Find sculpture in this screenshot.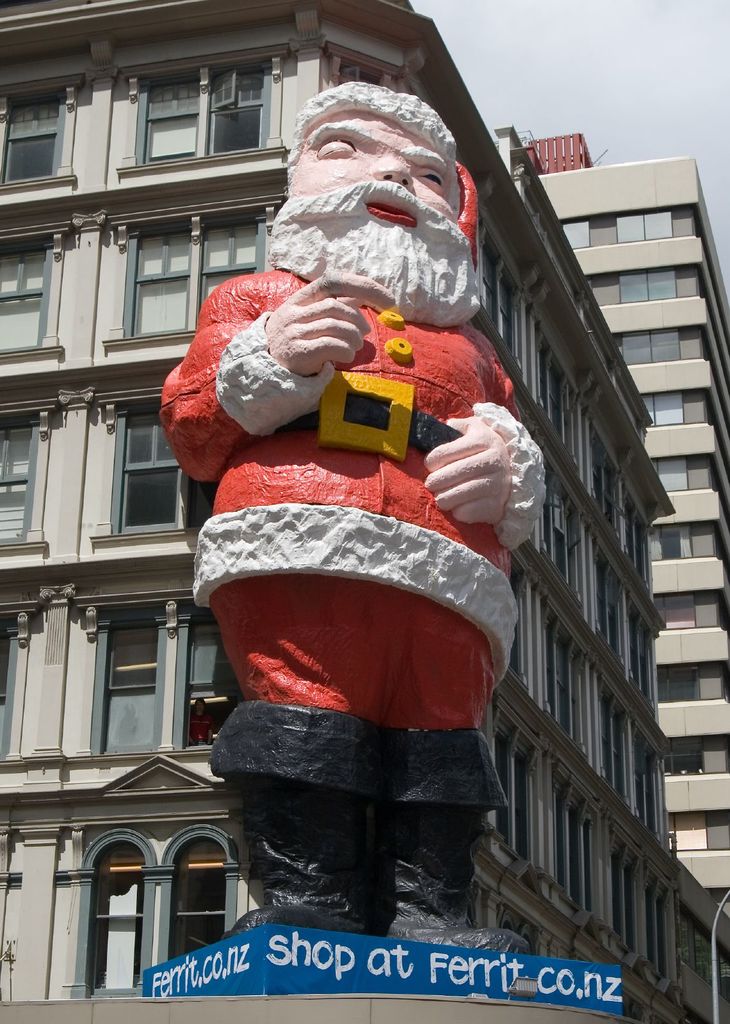
The bounding box for sculpture is 159,82,542,924.
